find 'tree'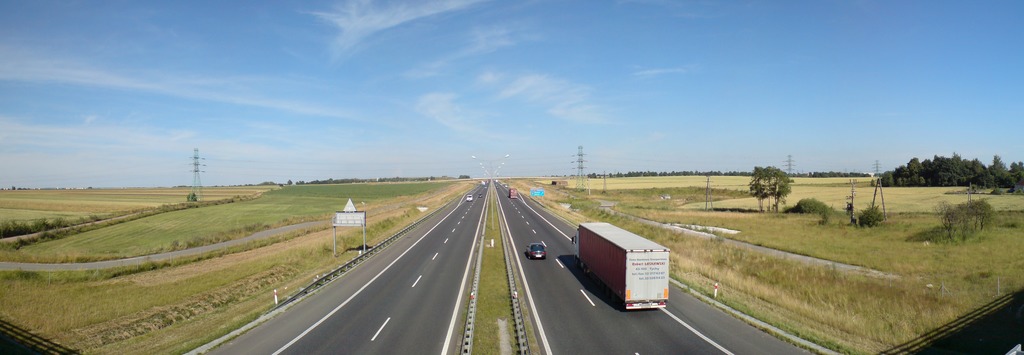
[979,156,994,185]
